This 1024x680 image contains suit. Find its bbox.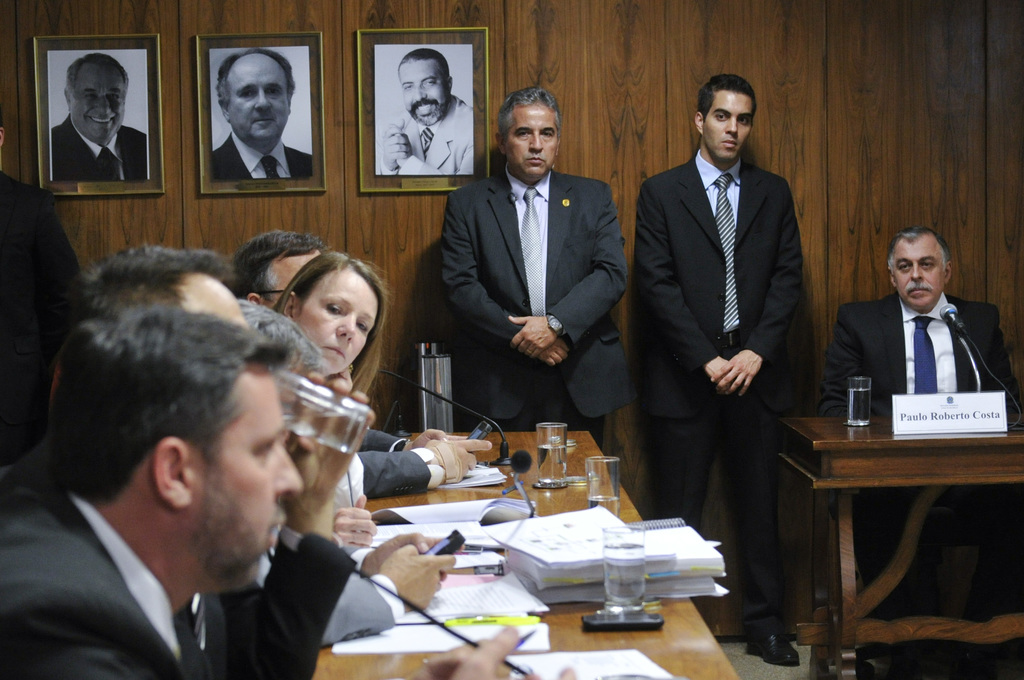
[212,129,316,179].
